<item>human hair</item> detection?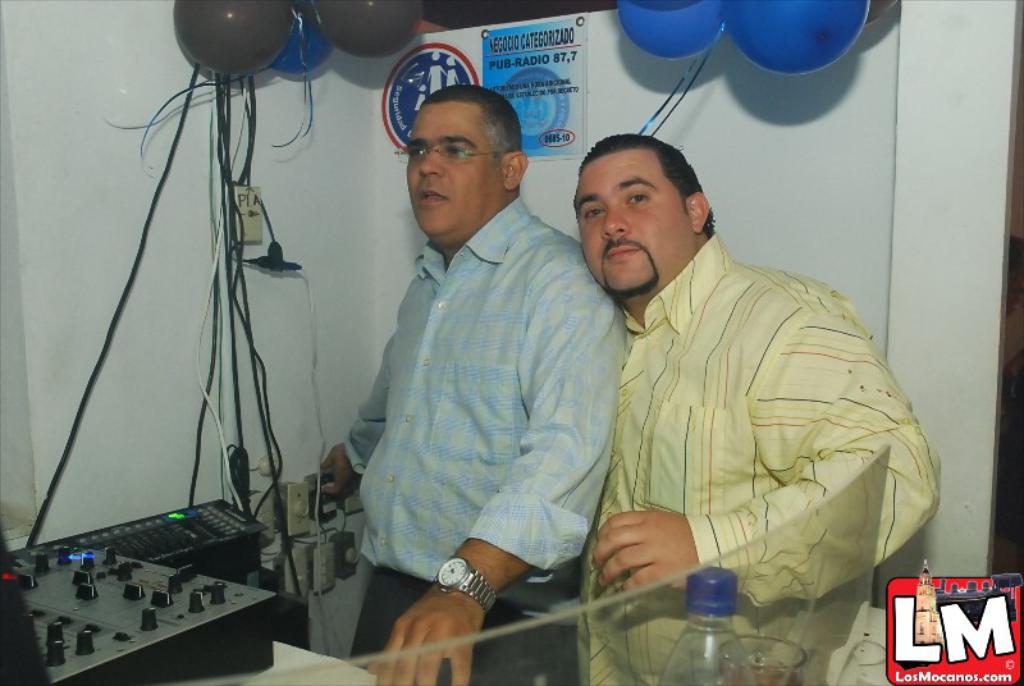
bbox(579, 134, 698, 237)
